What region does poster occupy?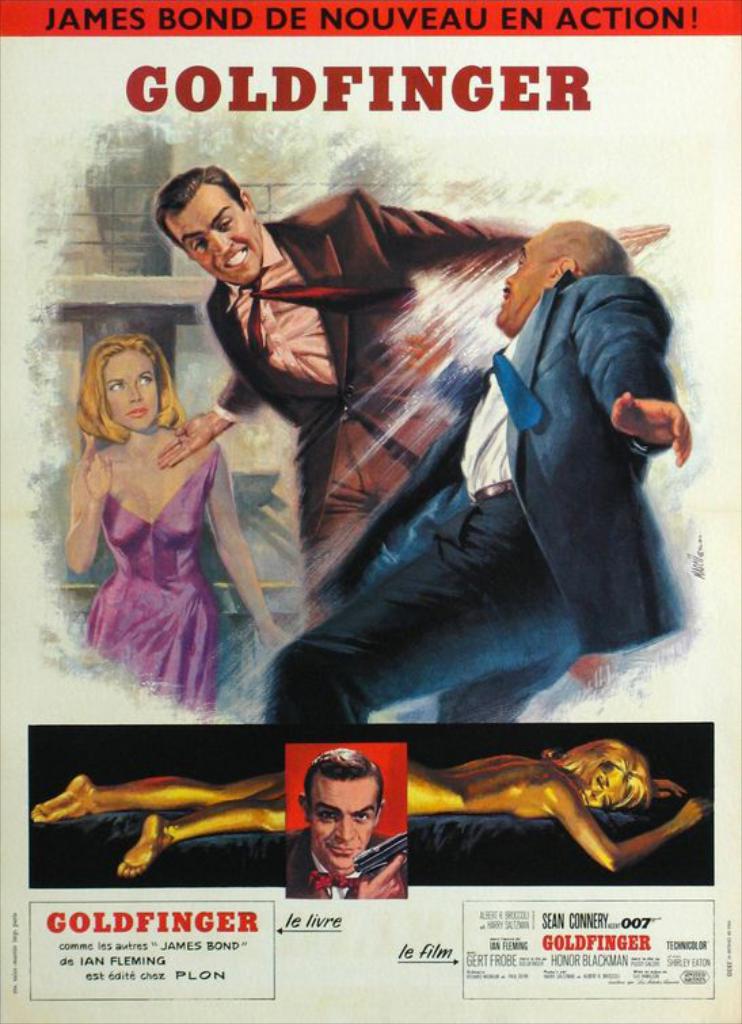
0 0 741 1023.
